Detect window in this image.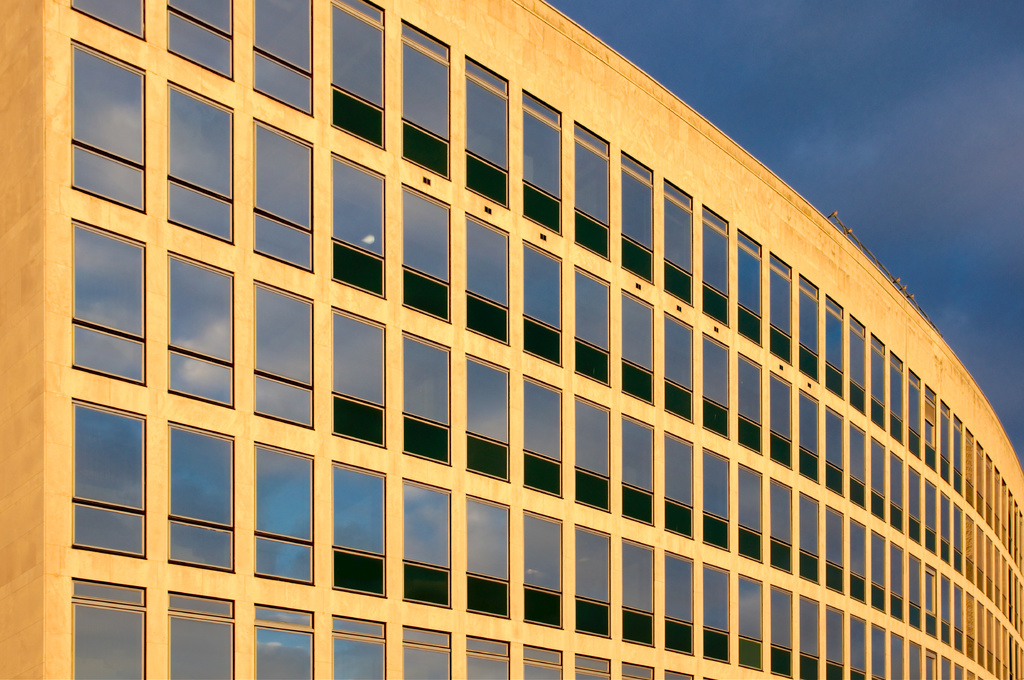
Detection: {"left": 924, "top": 384, "right": 938, "bottom": 474}.
